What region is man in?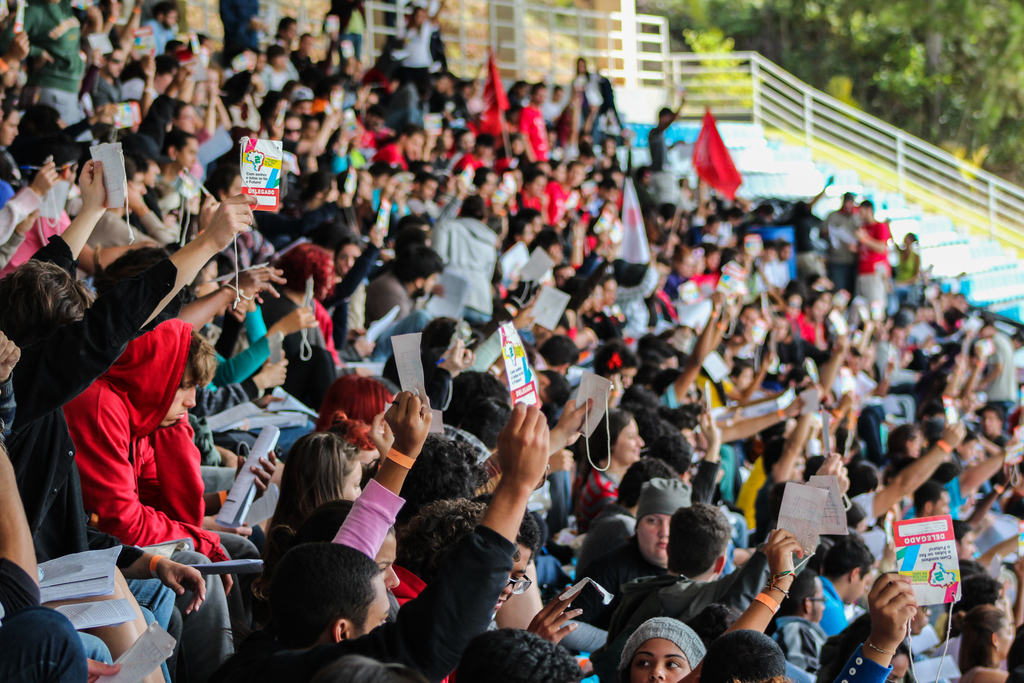
[x1=977, y1=398, x2=1023, y2=470].
